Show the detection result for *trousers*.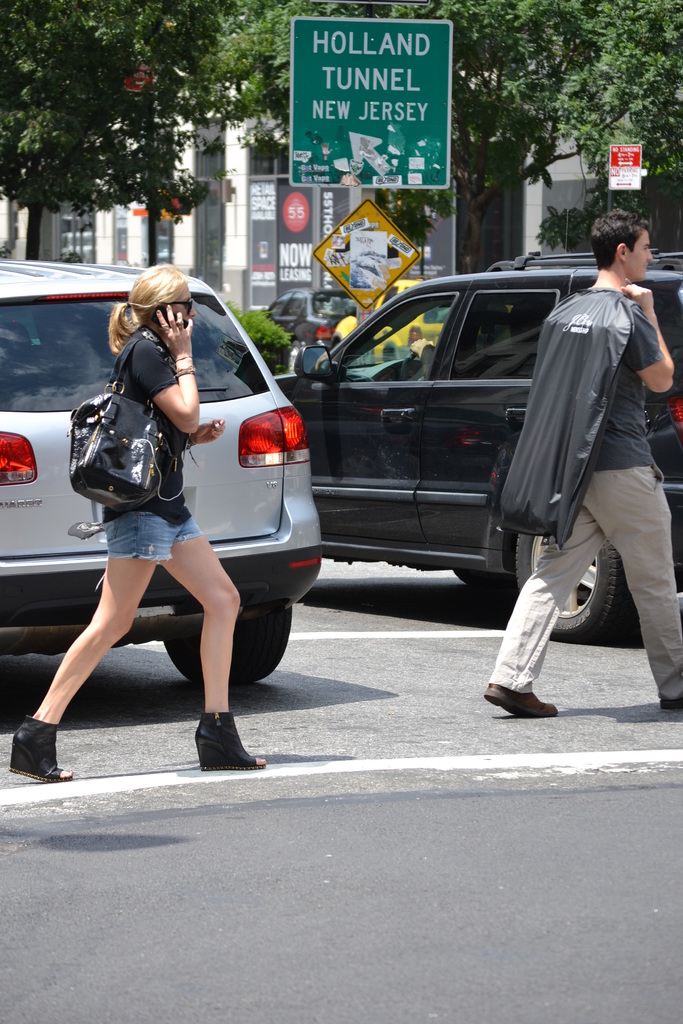
x1=486, y1=460, x2=682, y2=697.
